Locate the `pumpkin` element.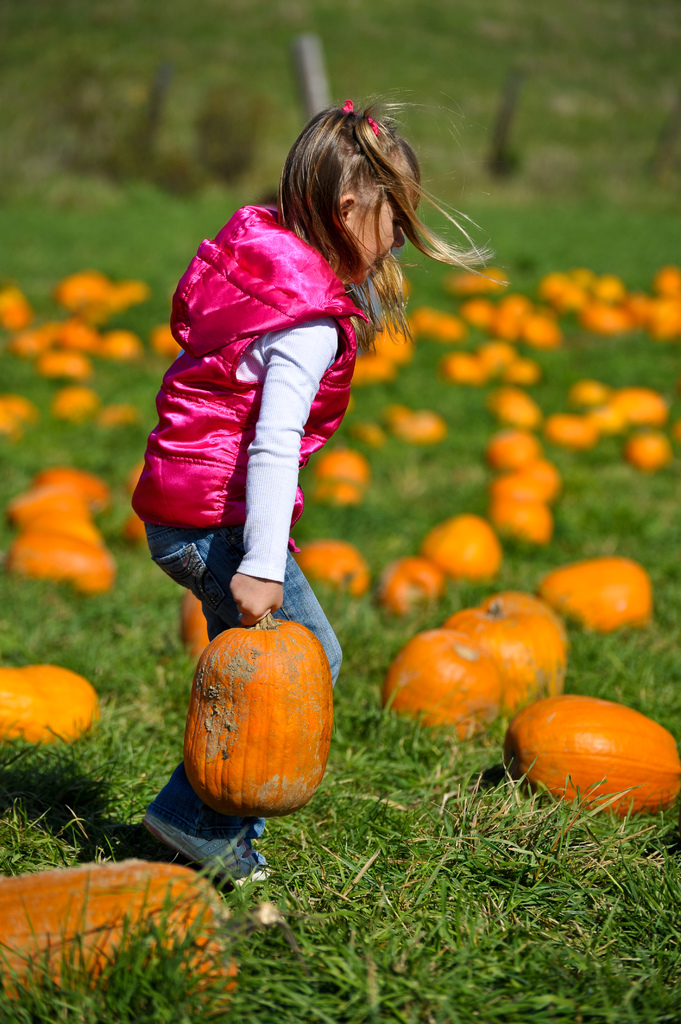
Element bbox: (447,600,565,710).
